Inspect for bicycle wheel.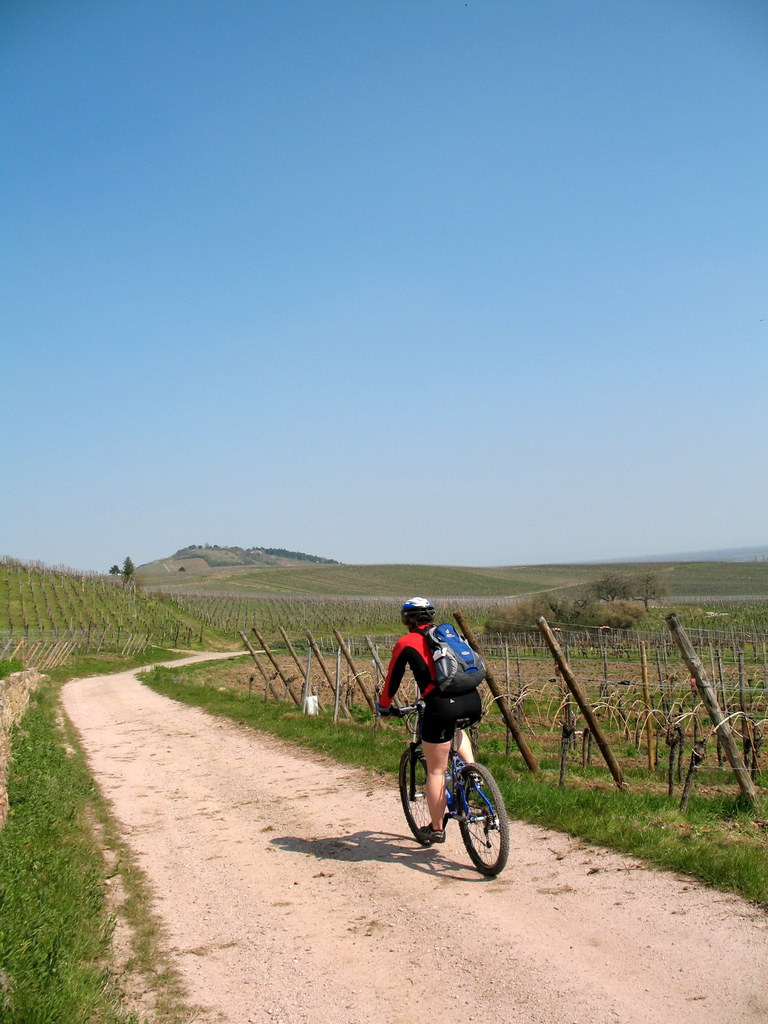
Inspection: bbox=[396, 746, 448, 842].
